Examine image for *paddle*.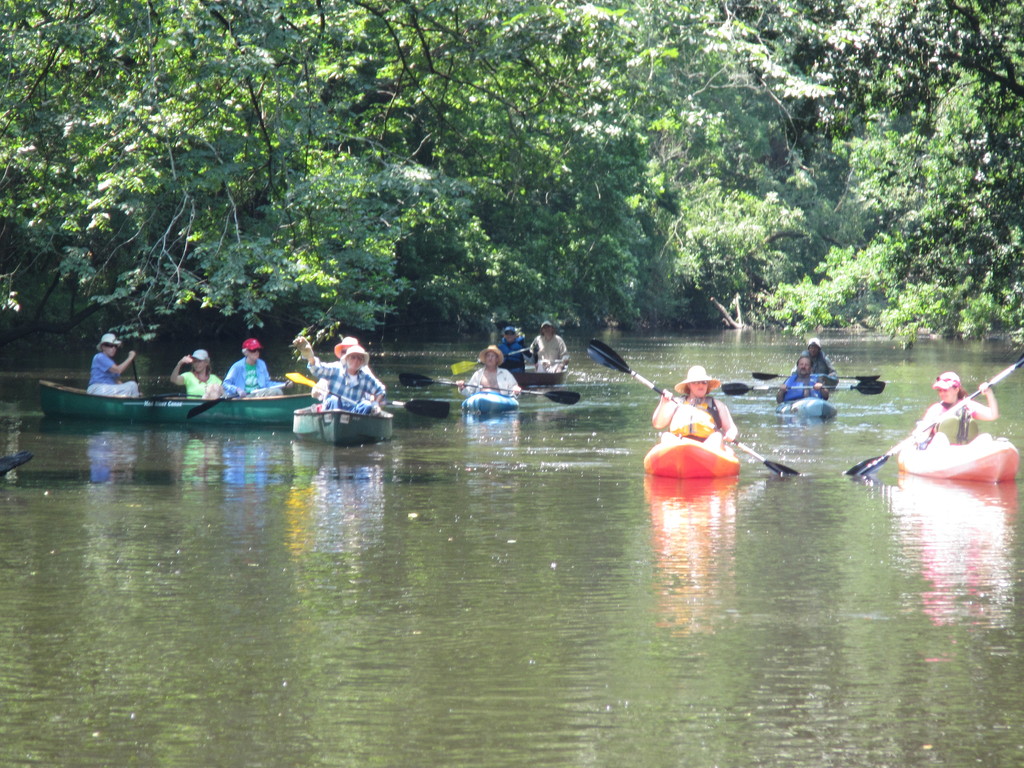
Examination result: 131,357,140,394.
